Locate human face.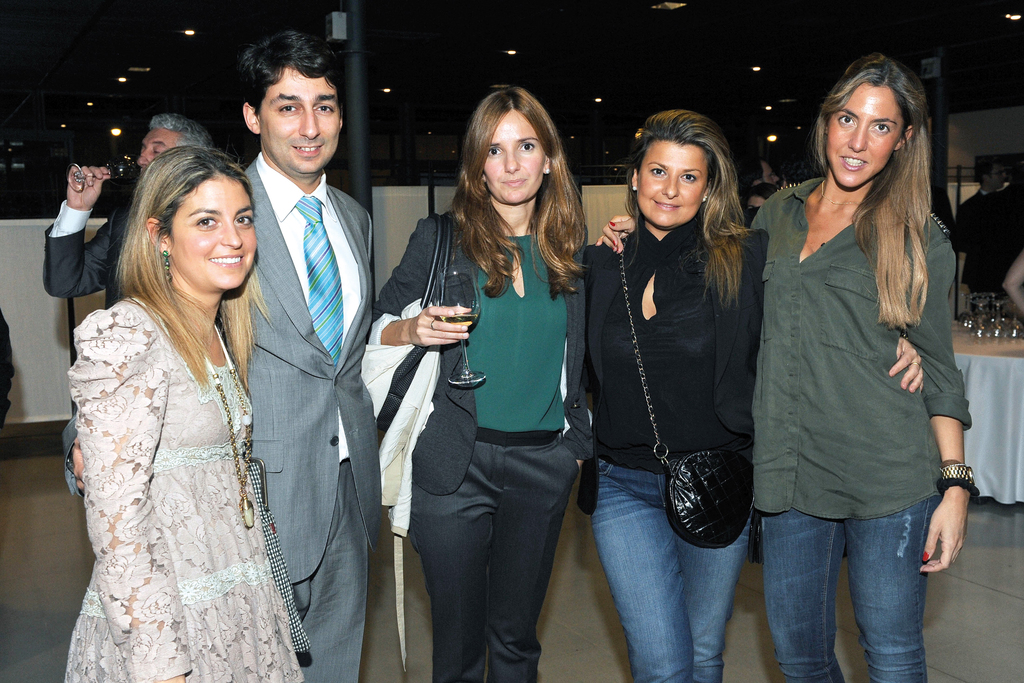
Bounding box: select_region(636, 136, 710, 227).
